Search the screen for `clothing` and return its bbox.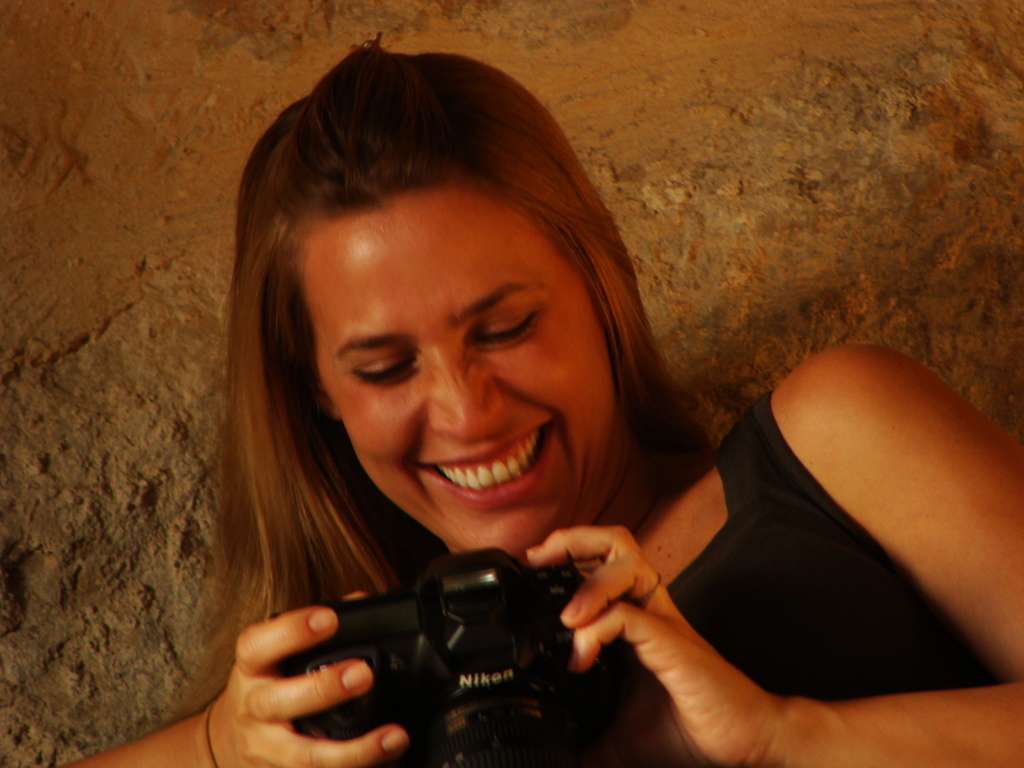
Found: [x1=604, y1=385, x2=996, y2=705].
